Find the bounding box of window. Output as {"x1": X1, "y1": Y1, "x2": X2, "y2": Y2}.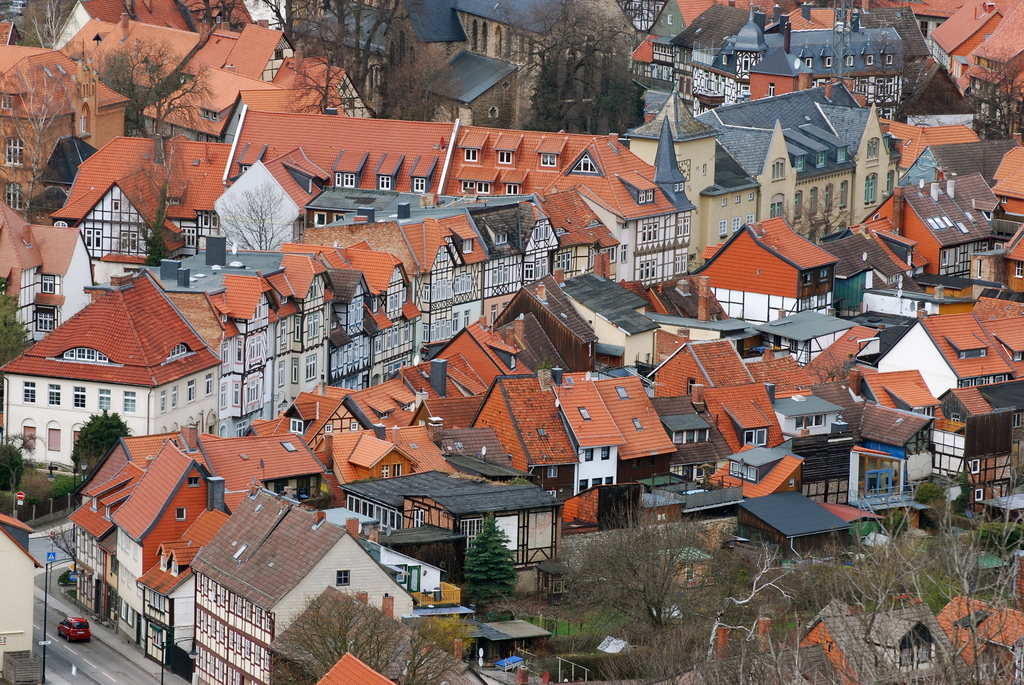
{"x1": 735, "y1": 192, "x2": 740, "y2": 203}.
